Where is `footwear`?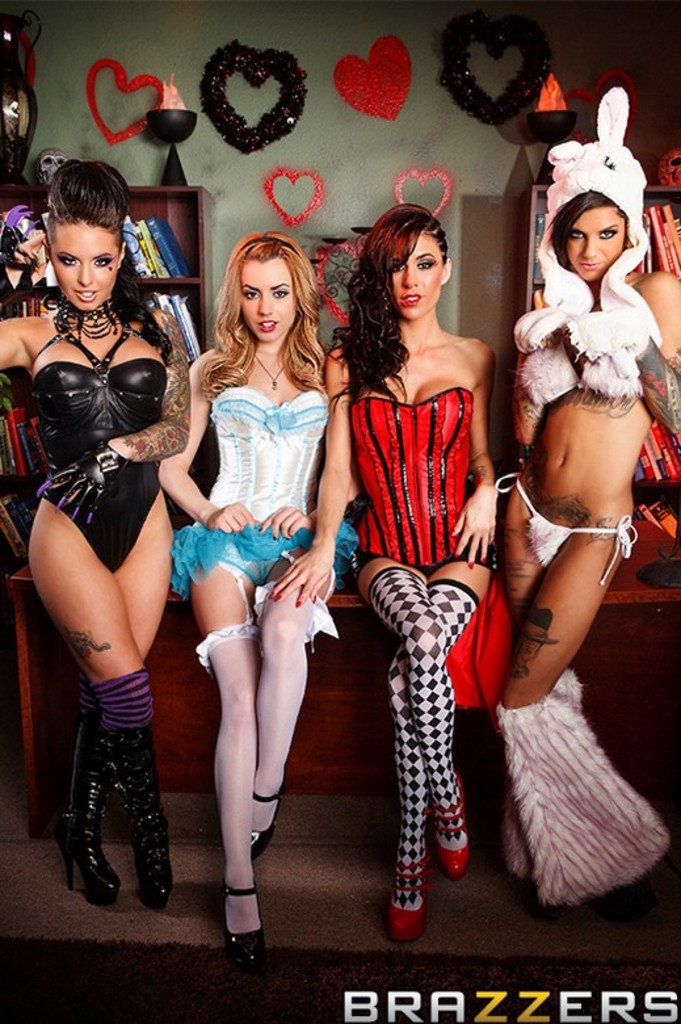
pyautogui.locateOnScreen(433, 777, 468, 880).
